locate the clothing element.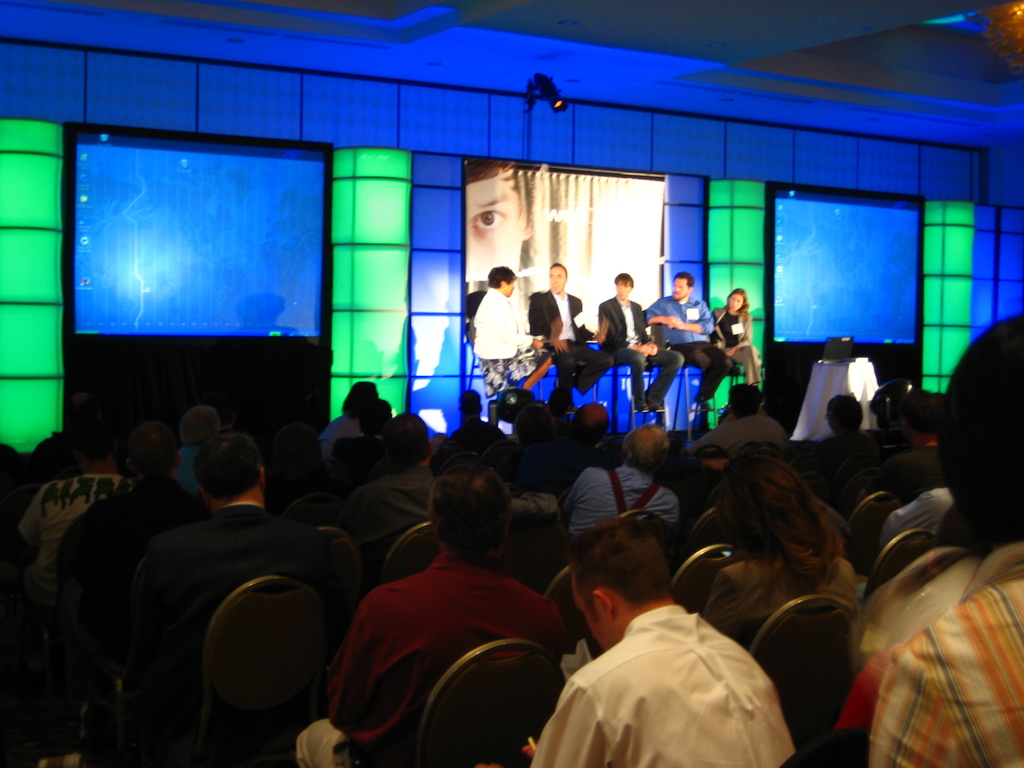
Element bbox: x1=703, y1=560, x2=861, y2=664.
